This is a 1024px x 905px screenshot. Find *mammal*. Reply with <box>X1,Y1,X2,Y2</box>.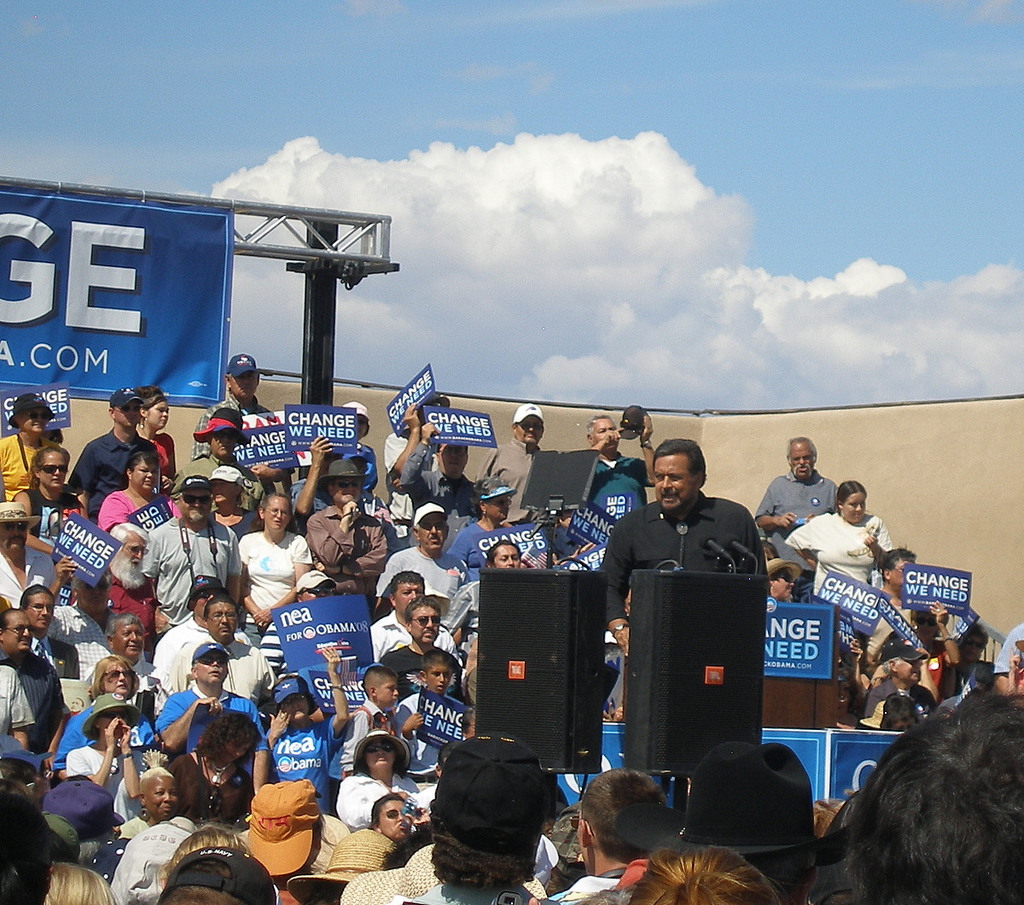
<box>85,611,165,692</box>.
